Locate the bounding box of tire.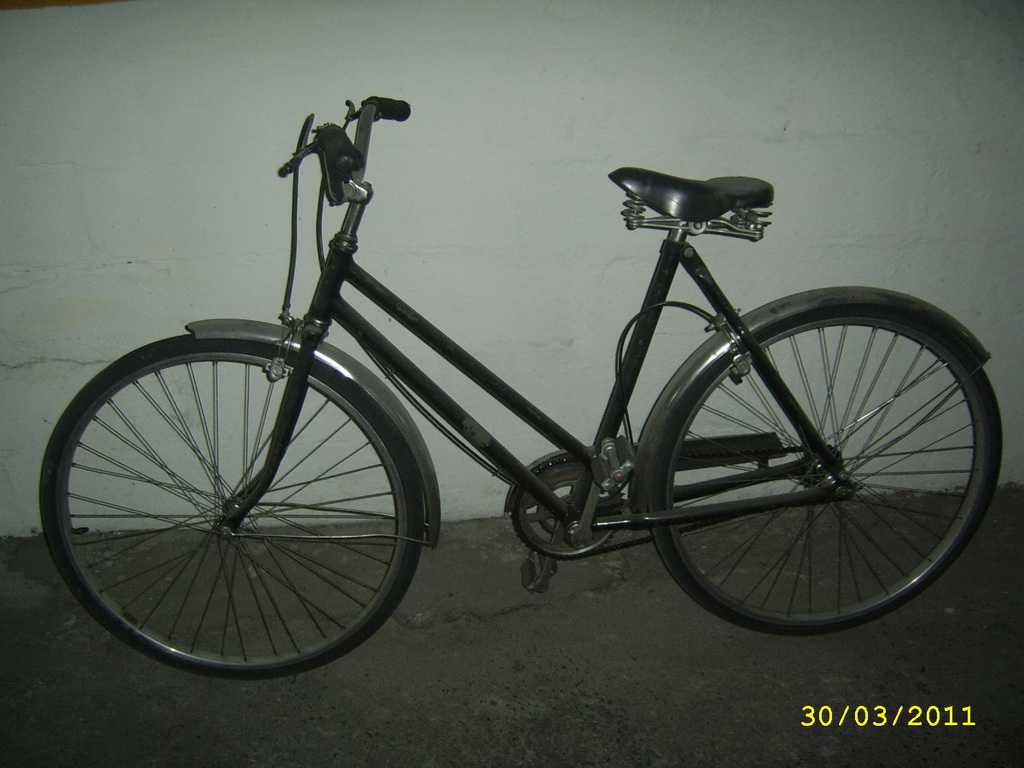
Bounding box: <region>38, 335, 424, 680</region>.
